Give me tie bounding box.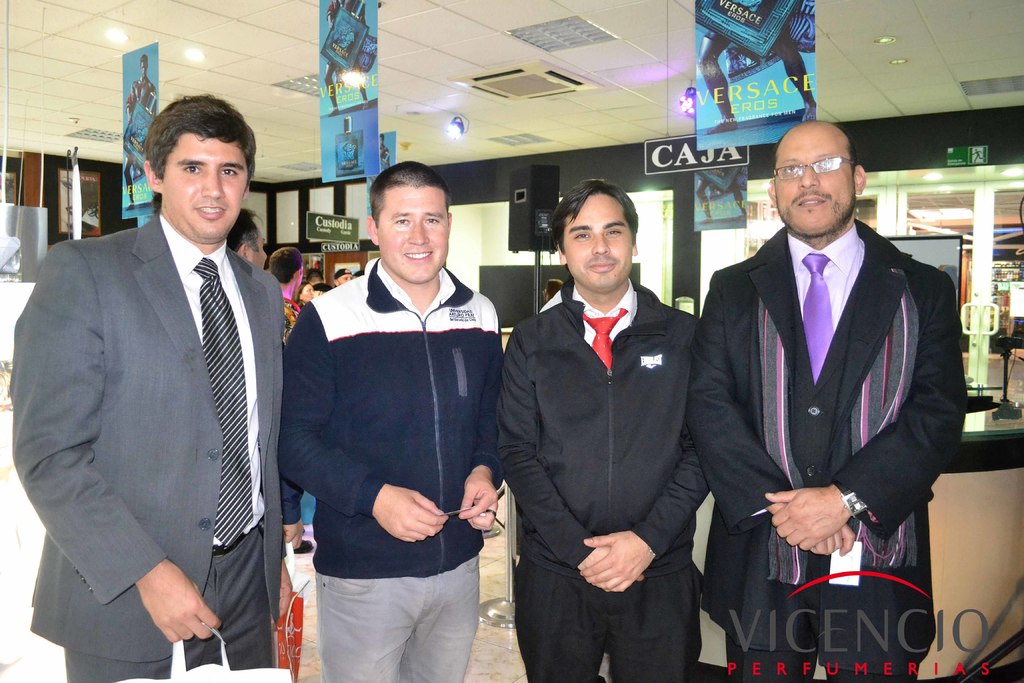
bbox(194, 257, 252, 547).
